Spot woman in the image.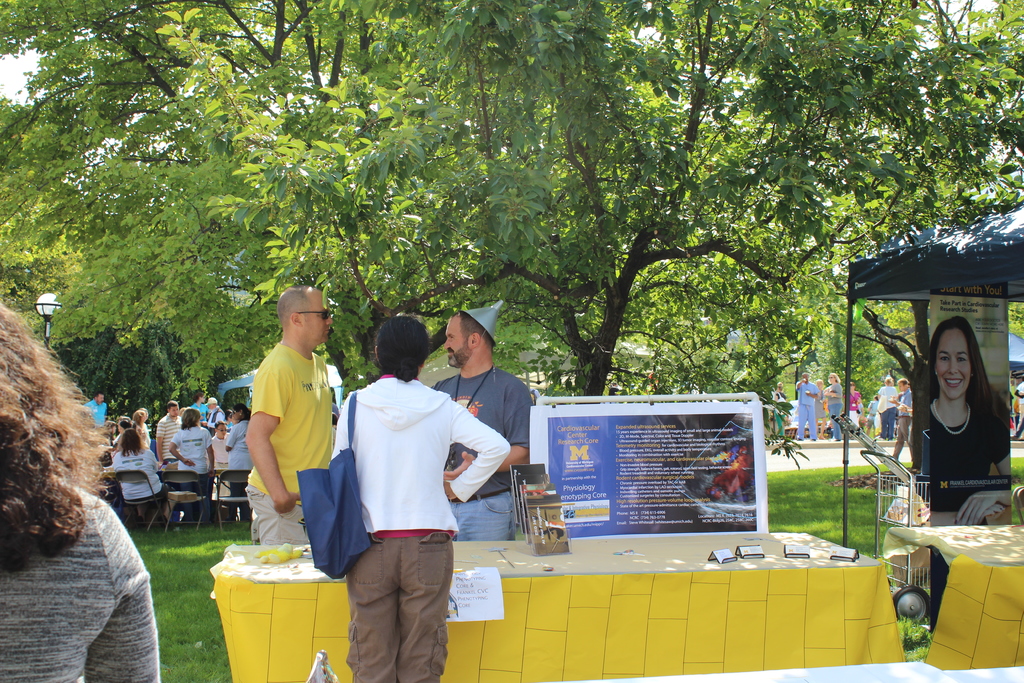
woman found at x1=876 y1=375 x2=897 y2=438.
